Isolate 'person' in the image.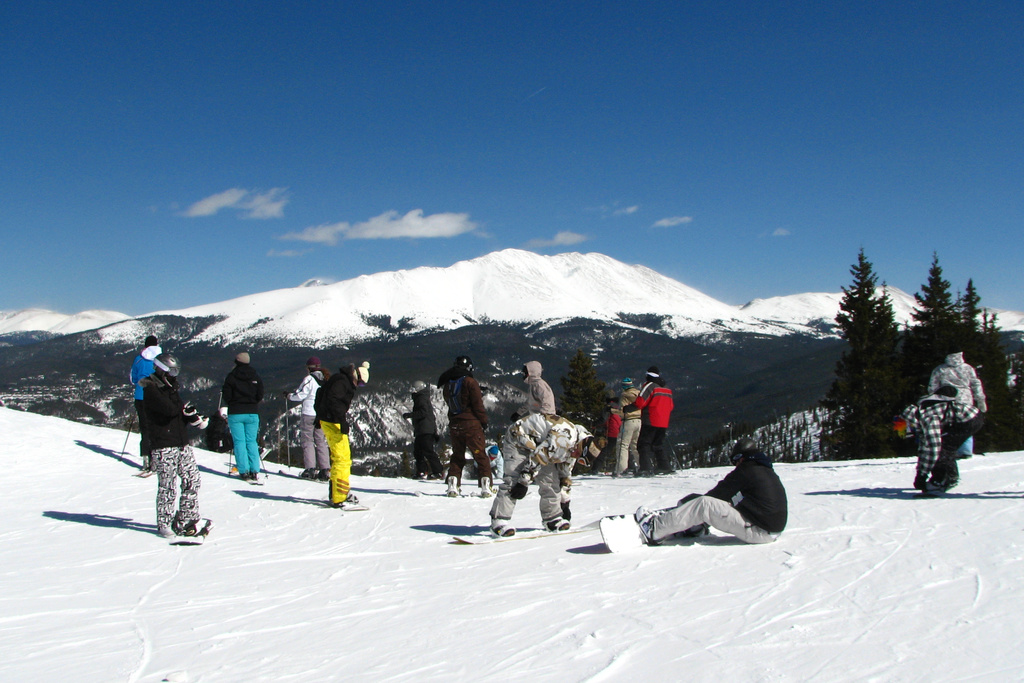
Isolated region: x1=613, y1=374, x2=640, y2=473.
